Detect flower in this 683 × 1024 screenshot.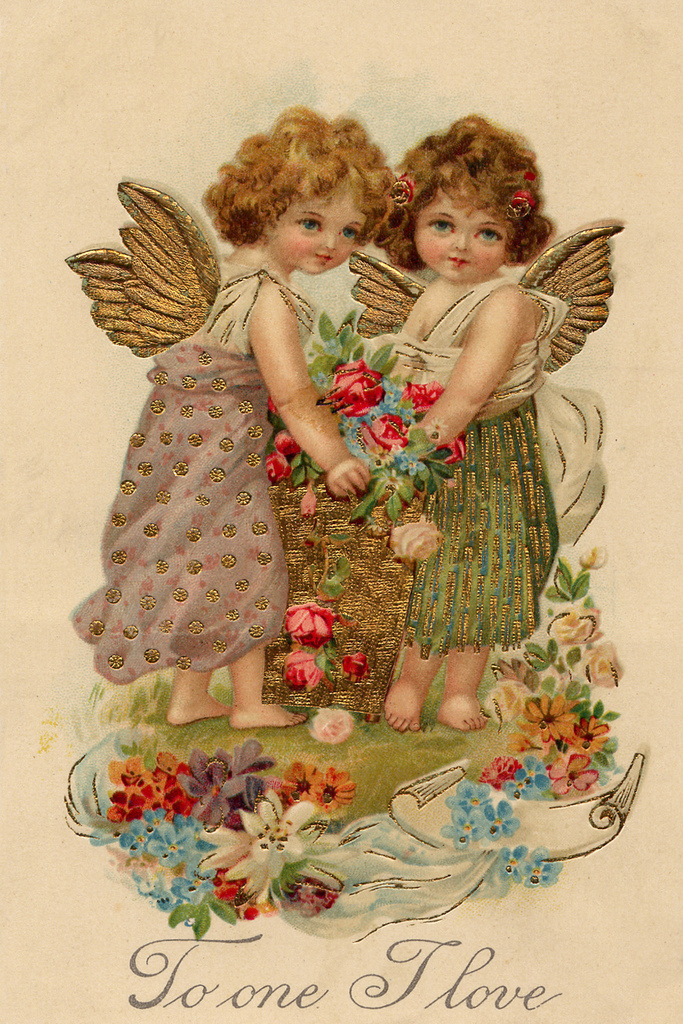
Detection: select_region(523, 692, 579, 741).
